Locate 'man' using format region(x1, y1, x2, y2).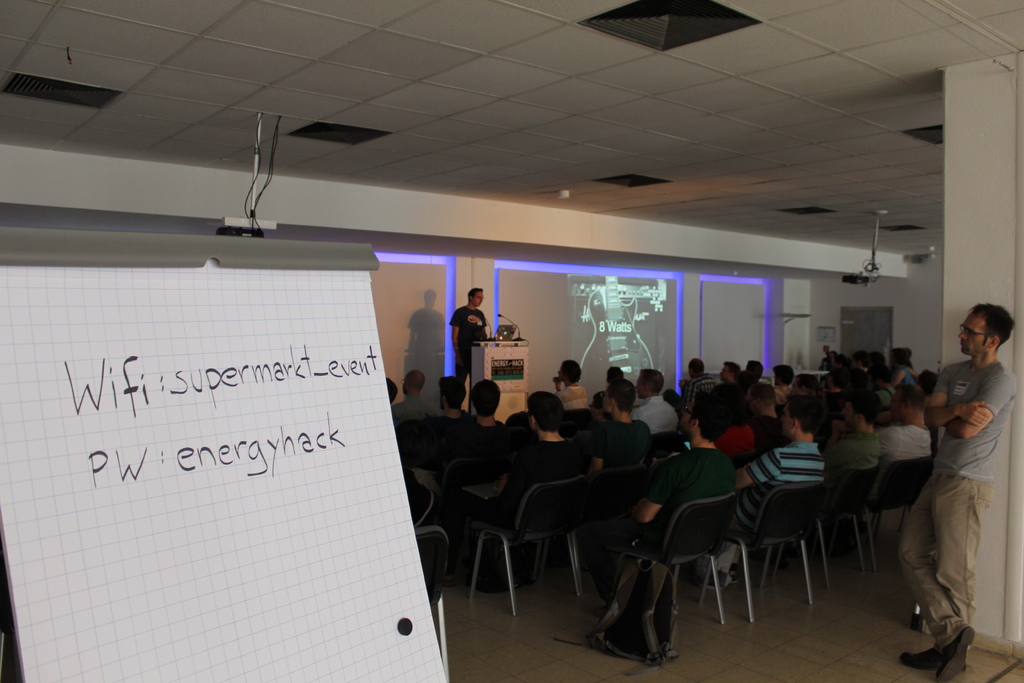
region(739, 381, 808, 458).
